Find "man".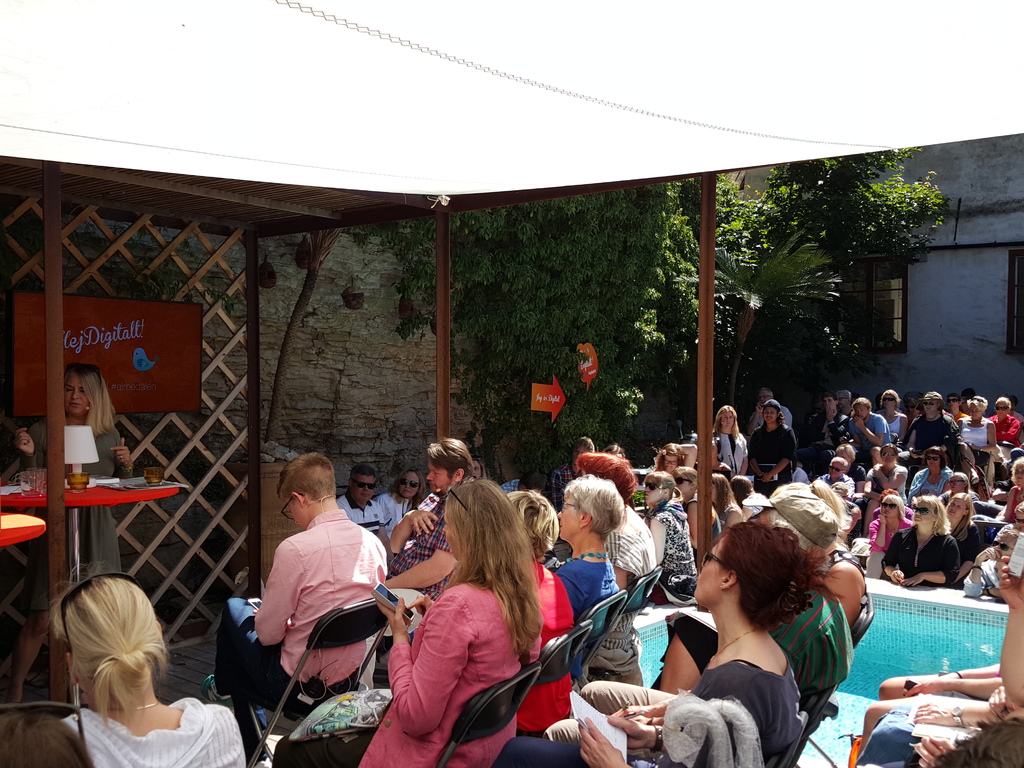
locate(964, 527, 1019, 598).
